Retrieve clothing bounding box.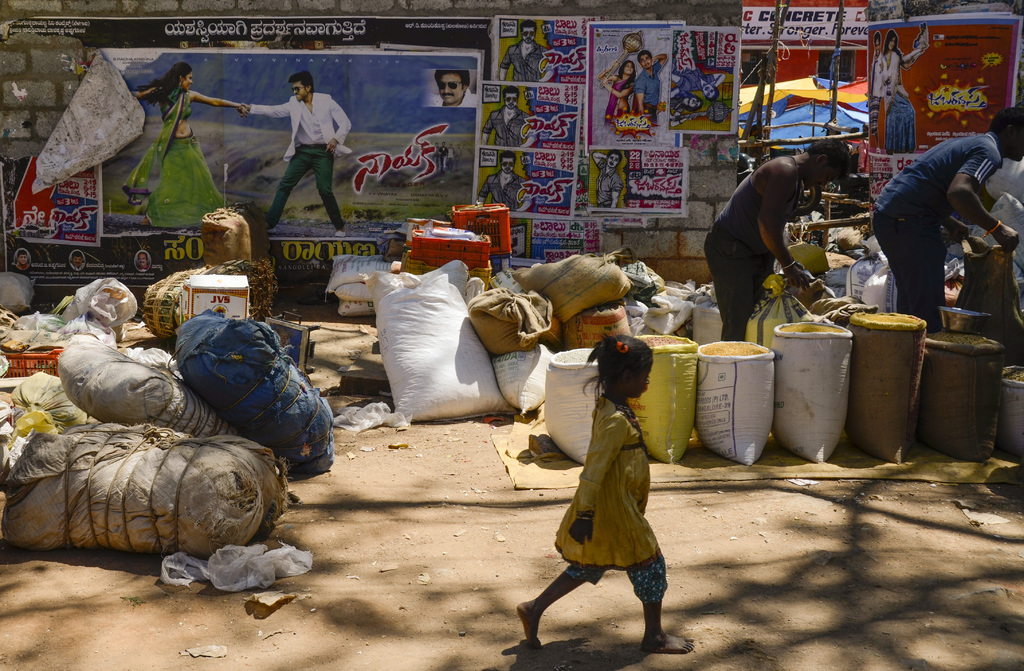
Bounding box: x1=248, y1=92, x2=351, y2=228.
